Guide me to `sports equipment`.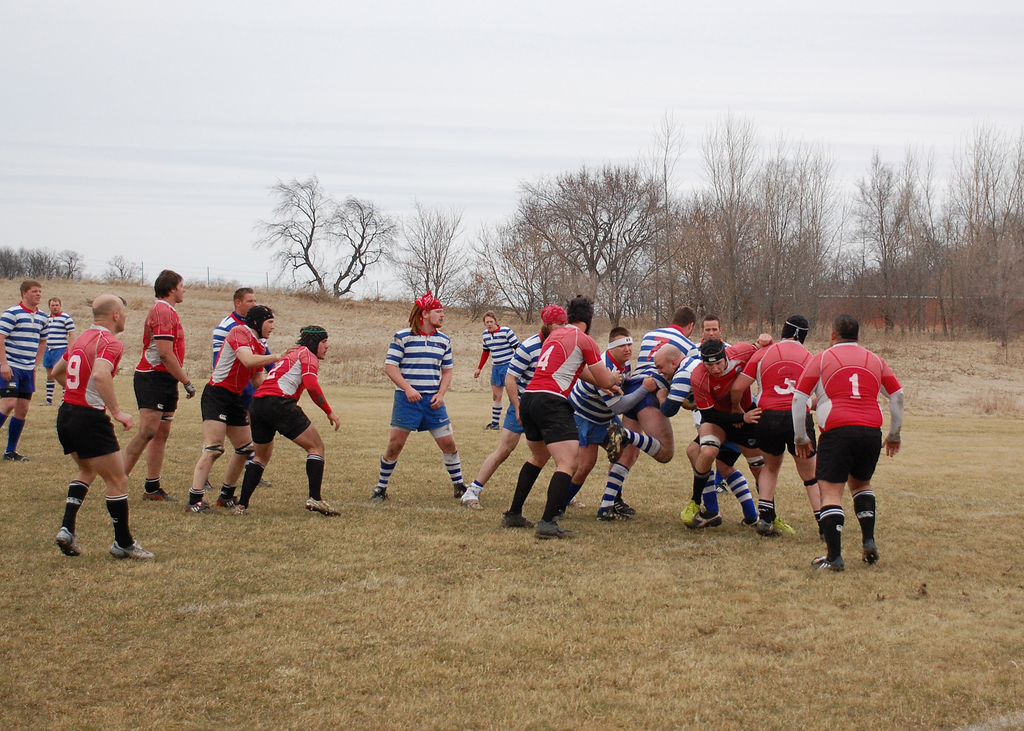
Guidance: bbox=(597, 504, 628, 520).
